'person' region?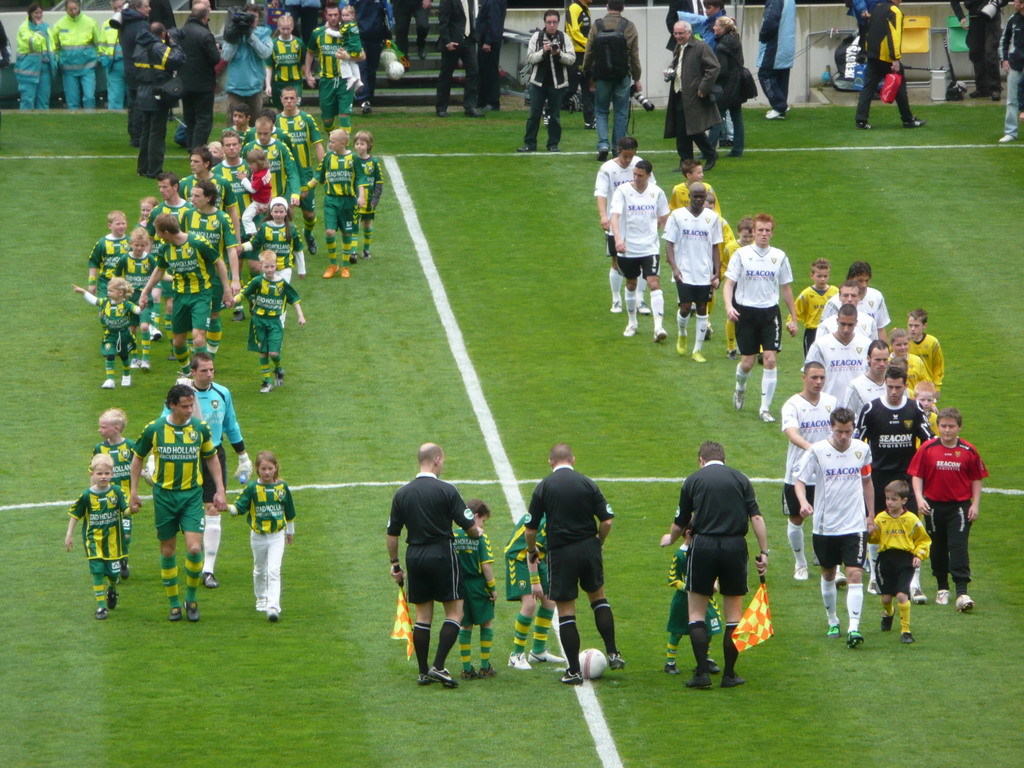
<bbox>579, 0, 643, 157</bbox>
